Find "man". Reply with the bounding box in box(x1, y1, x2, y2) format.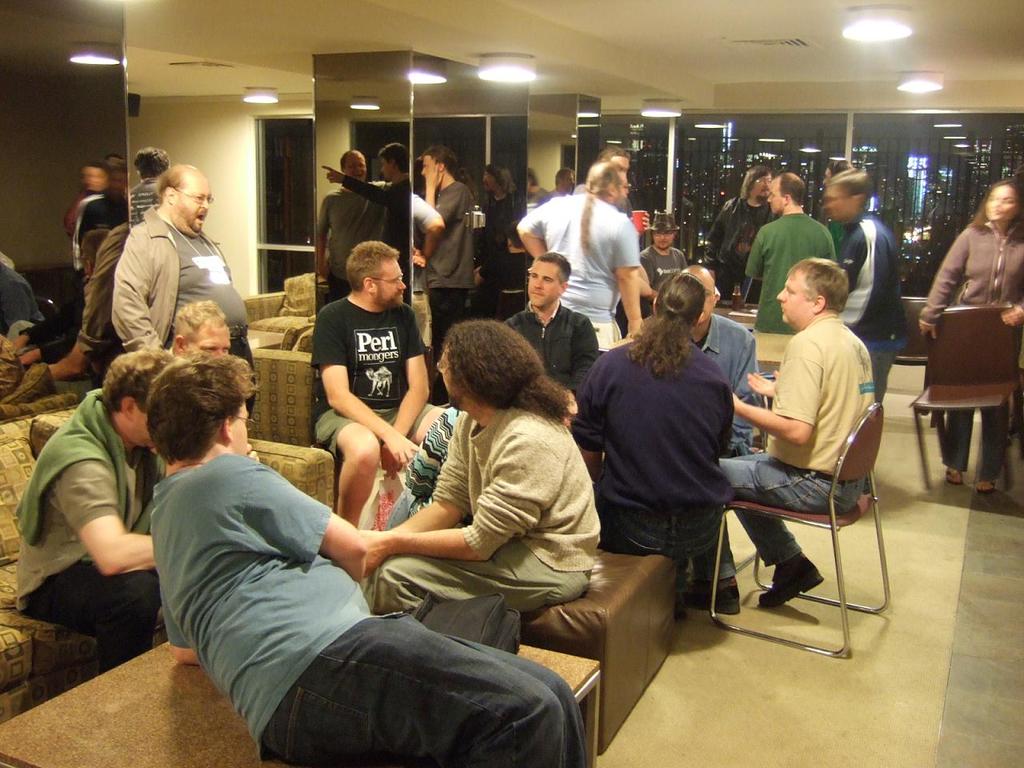
box(510, 252, 599, 386).
